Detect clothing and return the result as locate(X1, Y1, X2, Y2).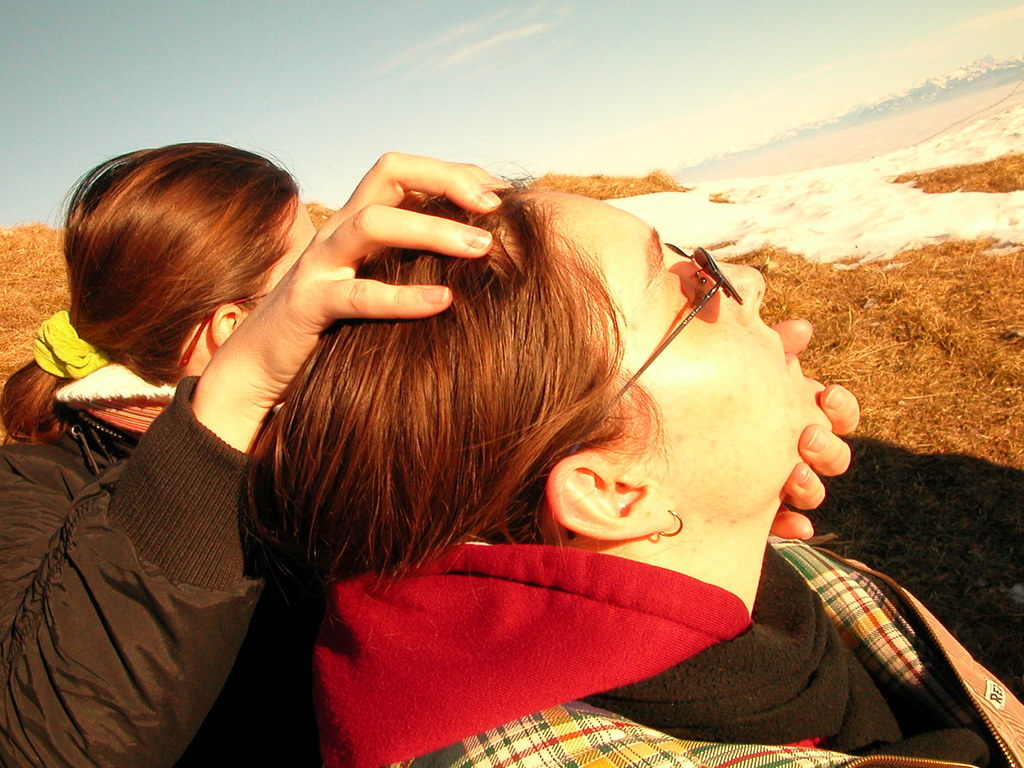
locate(289, 531, 1023, 767).
